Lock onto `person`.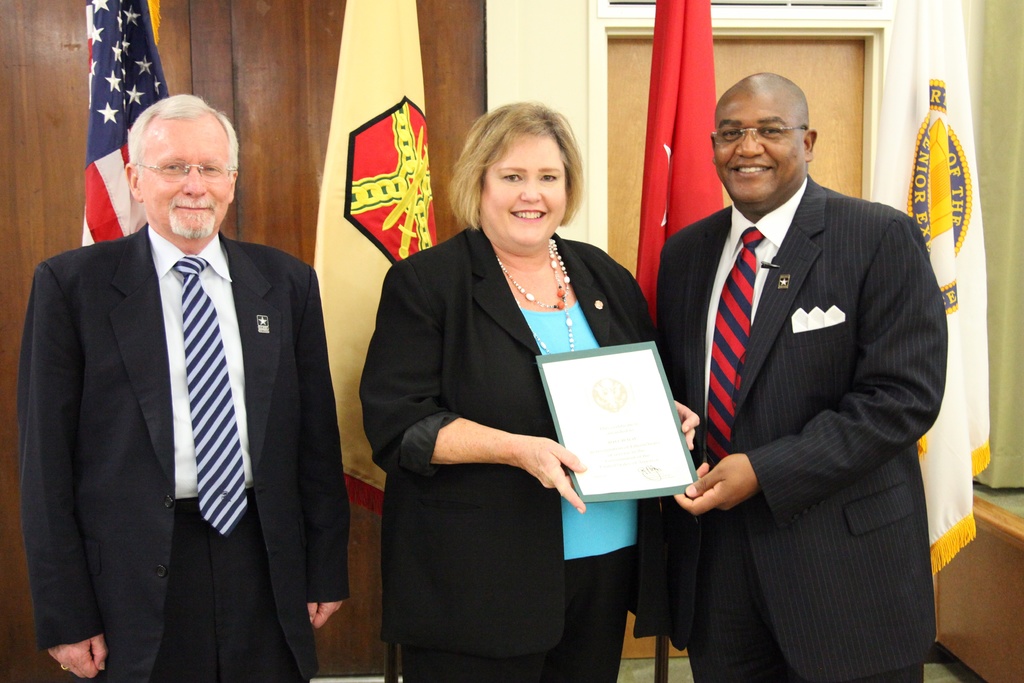
Locked: 20/88/353/682.
